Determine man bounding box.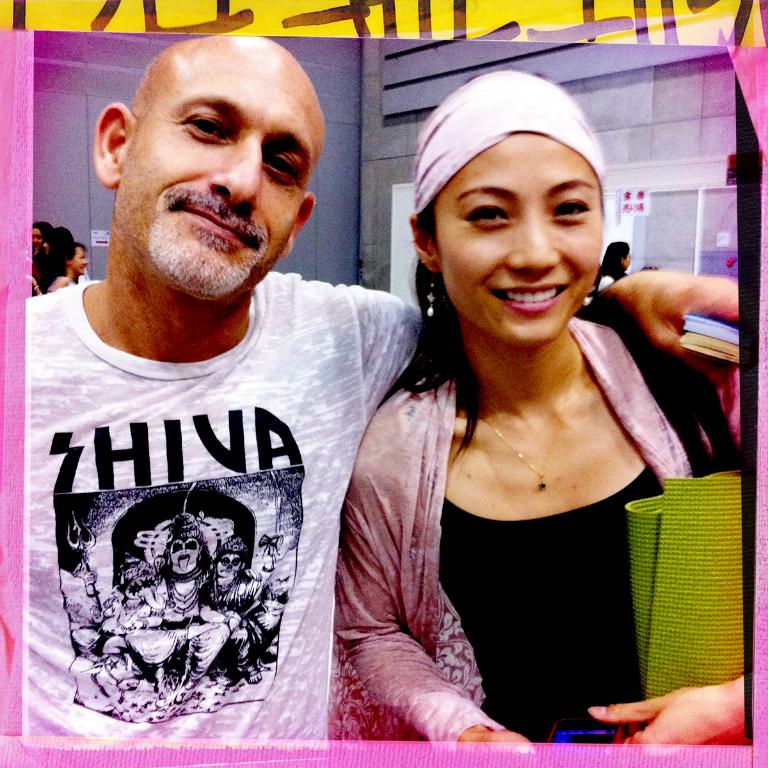
Determined: crop(17, 32, 740, 746).
